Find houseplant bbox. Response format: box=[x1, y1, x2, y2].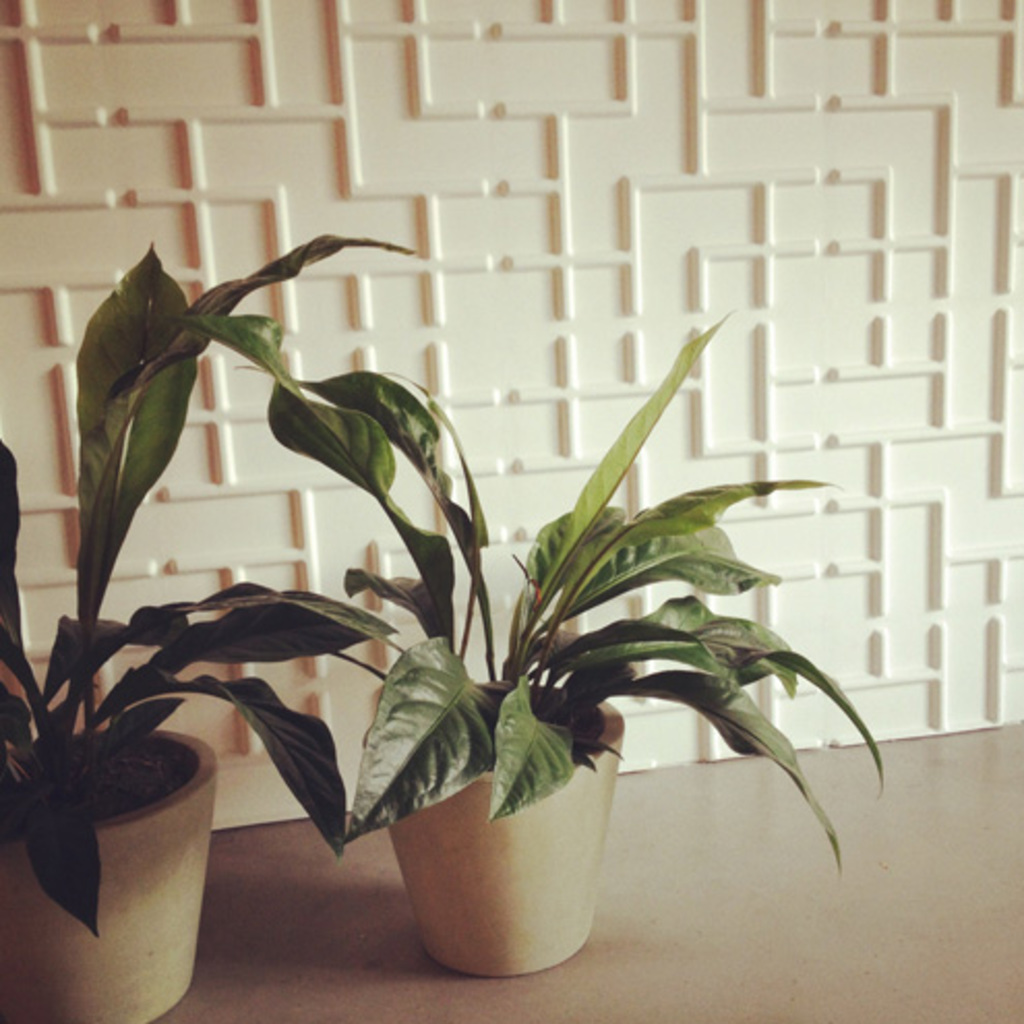
box=[238, 290, 914, 978].
